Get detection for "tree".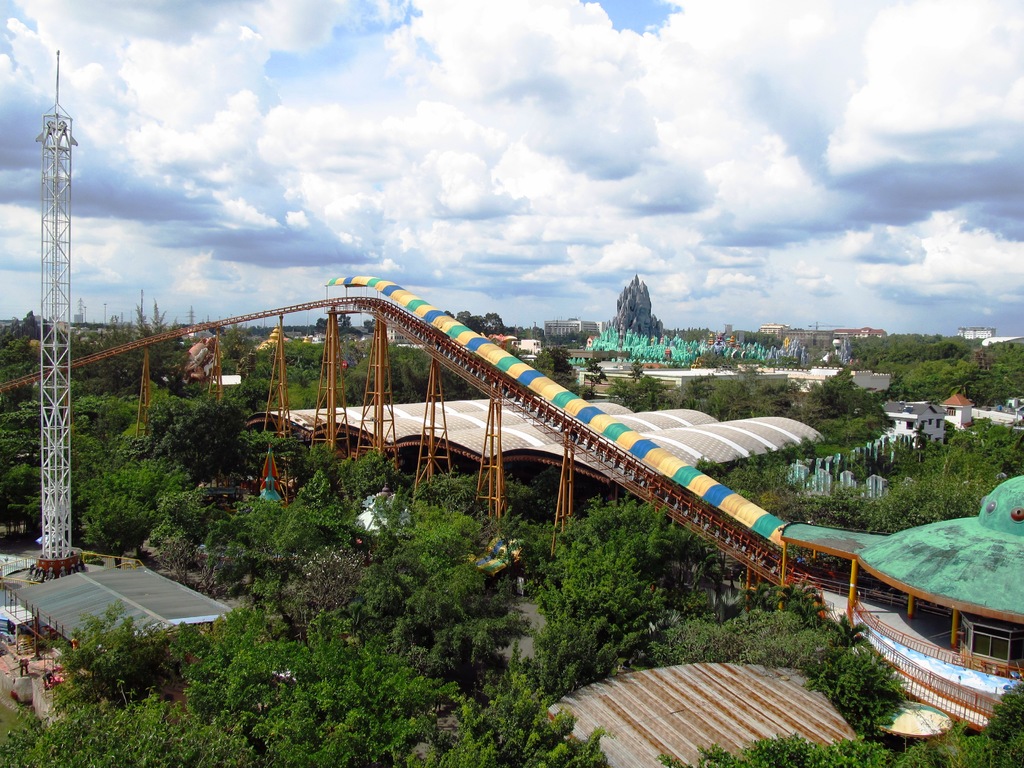
Detection: 313/317/328/333.
